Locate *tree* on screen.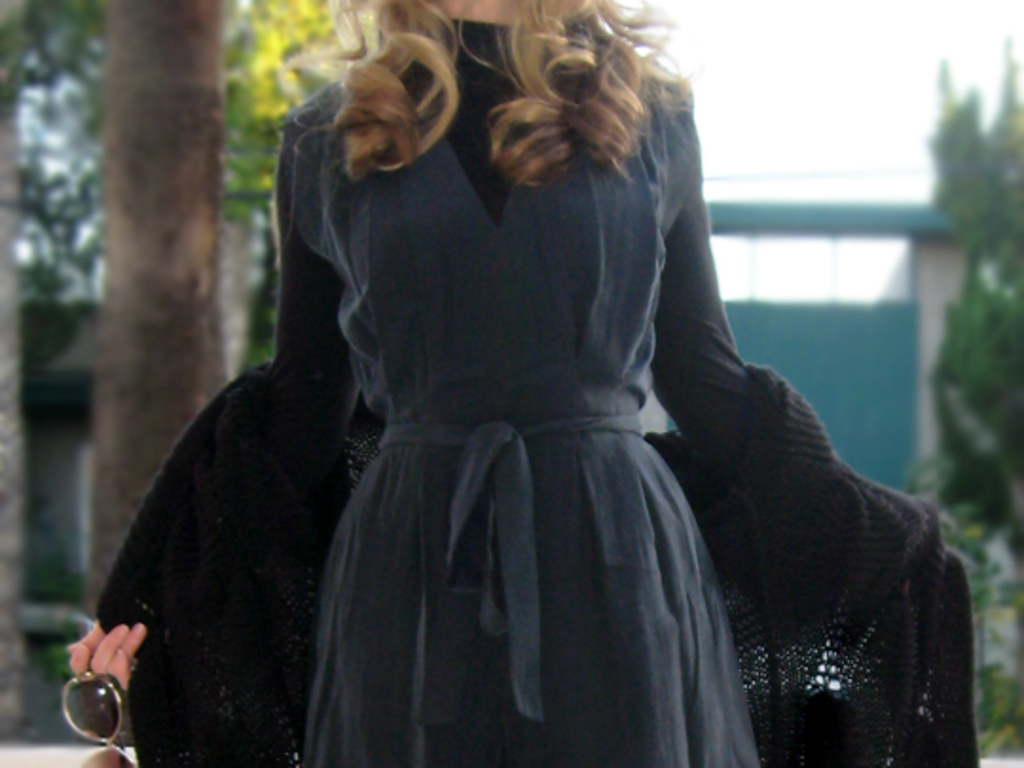
On screen at l=939, t=51, r=1005, b=256.
